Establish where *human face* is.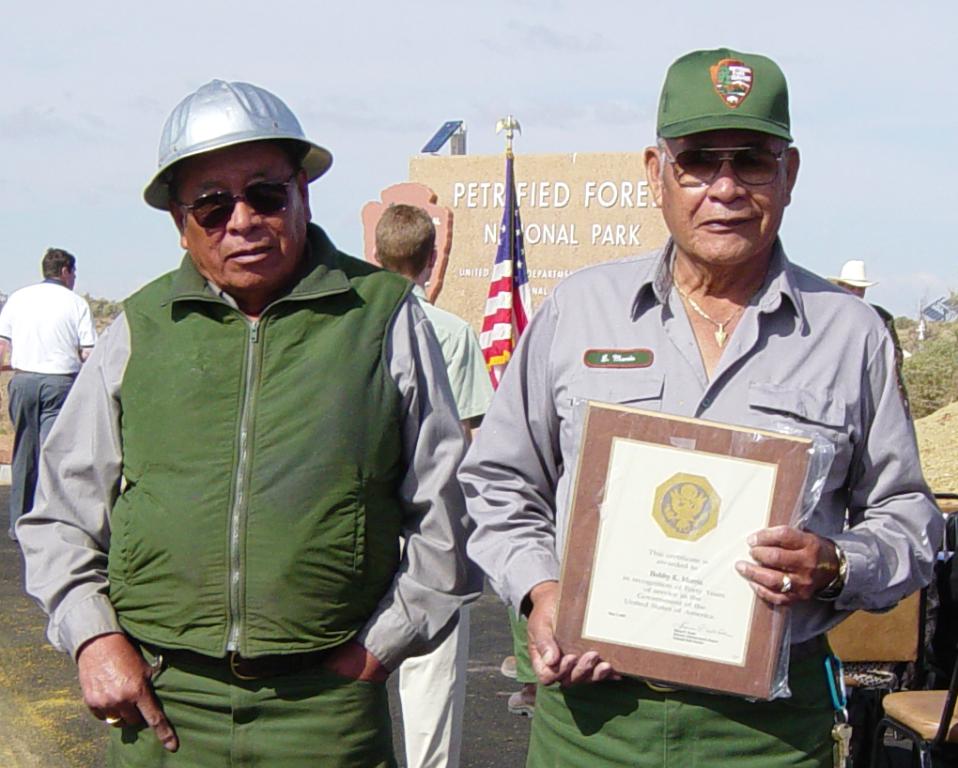
Established at (846,284,867,300).
